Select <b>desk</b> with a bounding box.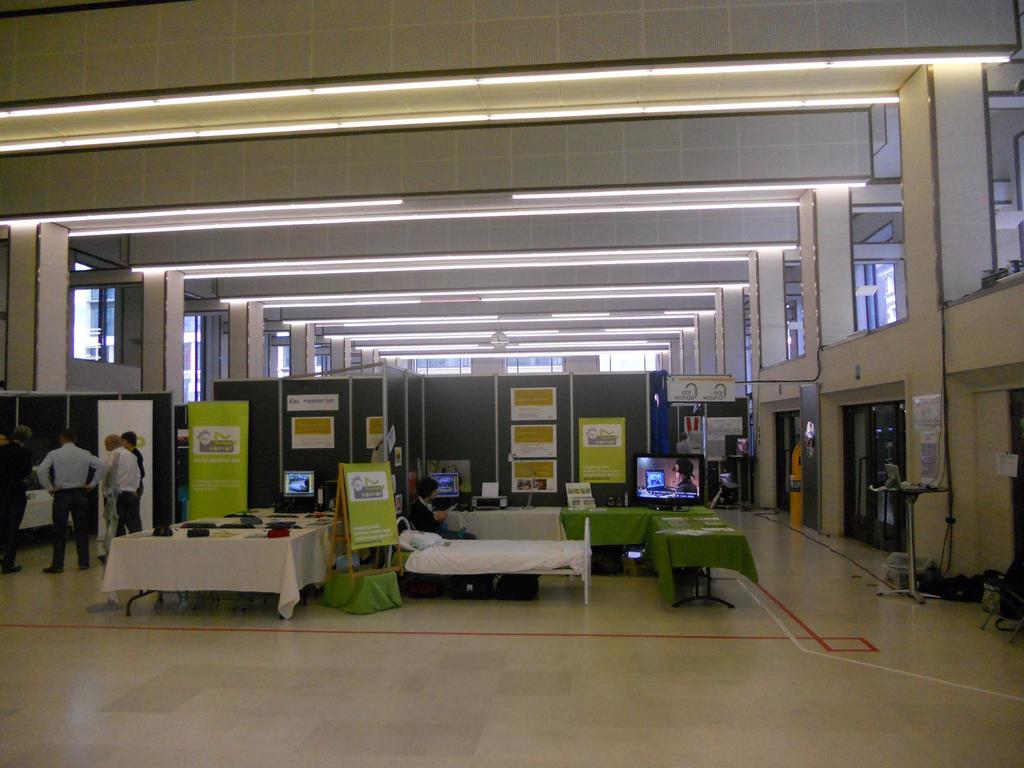
bbox(429, 511, 562, 541).
